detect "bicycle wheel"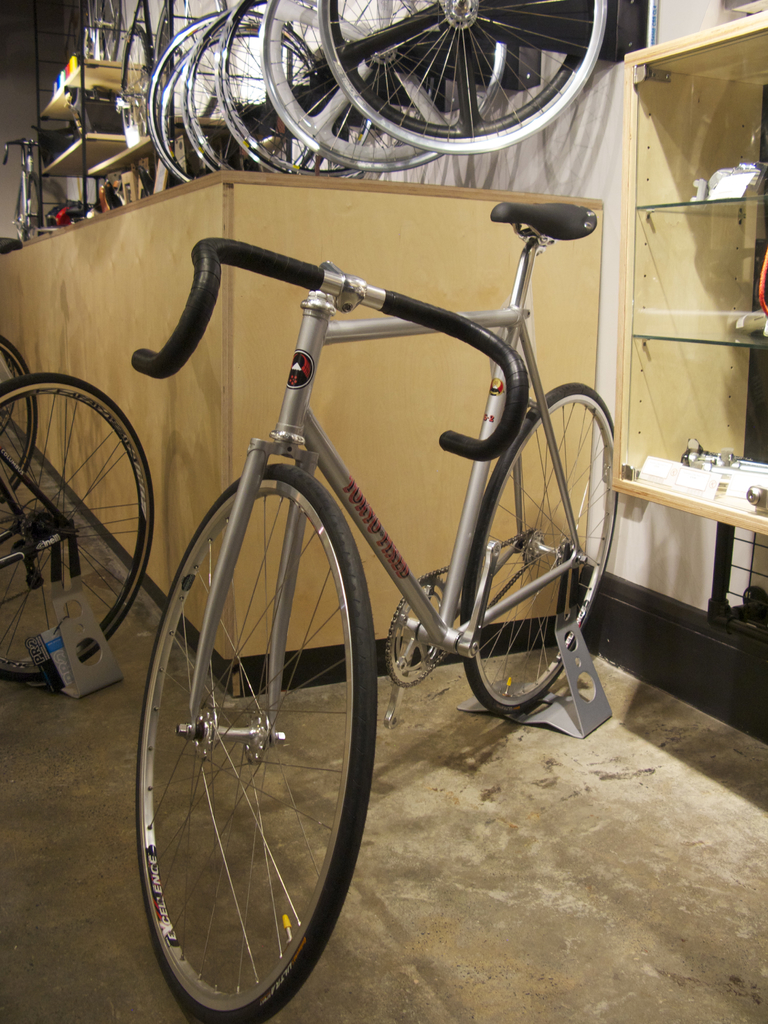
[left=150, top=3, right=319, bottom=179]
